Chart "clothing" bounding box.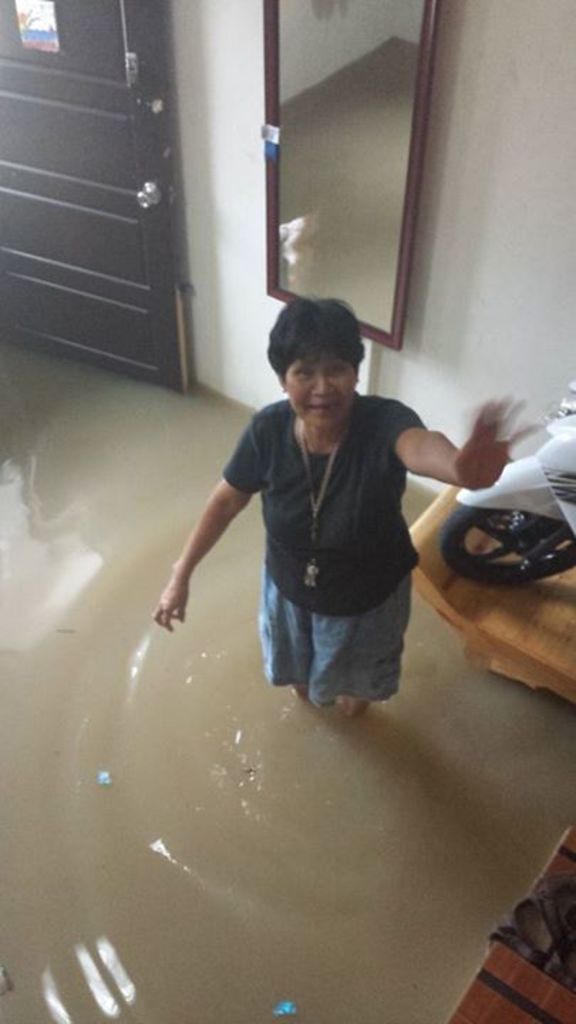
Charted: (223,388,427,700).
